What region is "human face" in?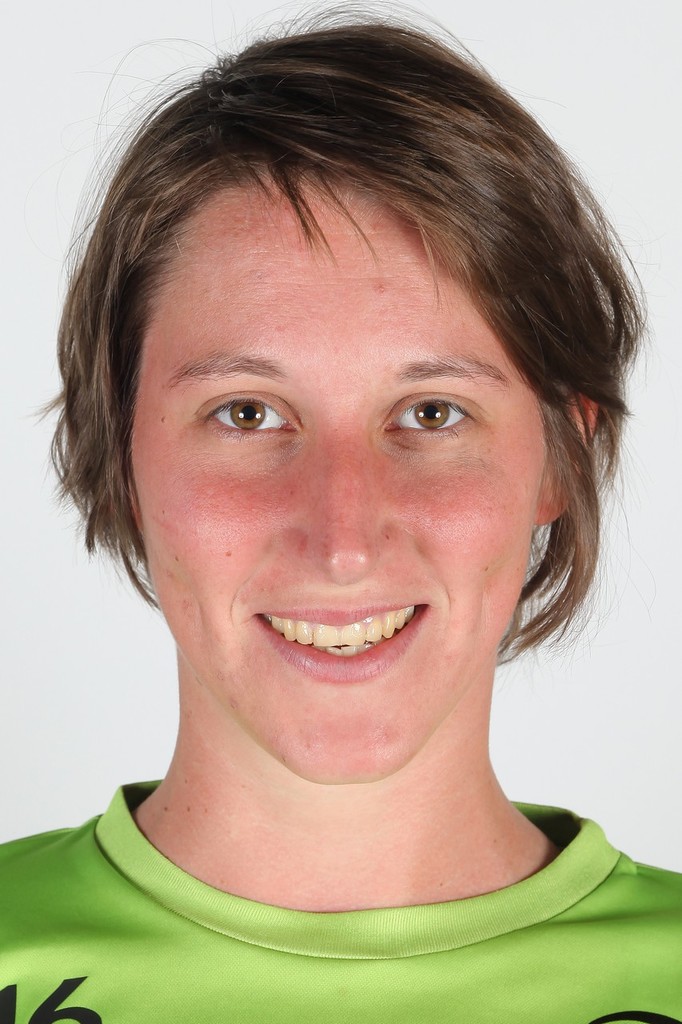
[x1=126, y1=182, x2=555, y2=777].
